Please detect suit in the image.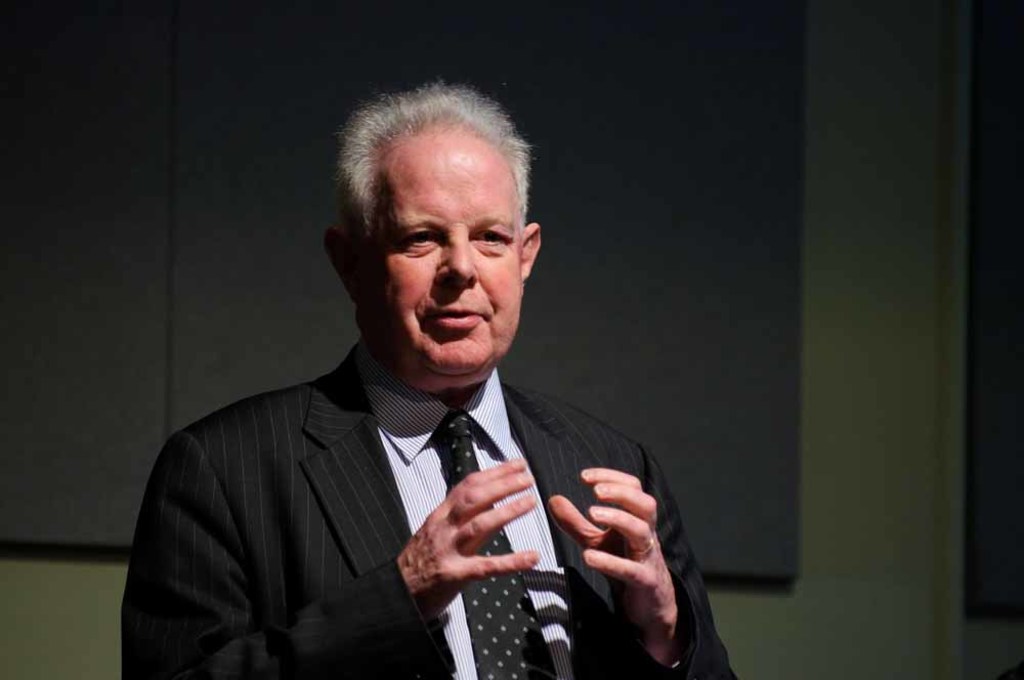
rect(114, 295, 696, 669).
